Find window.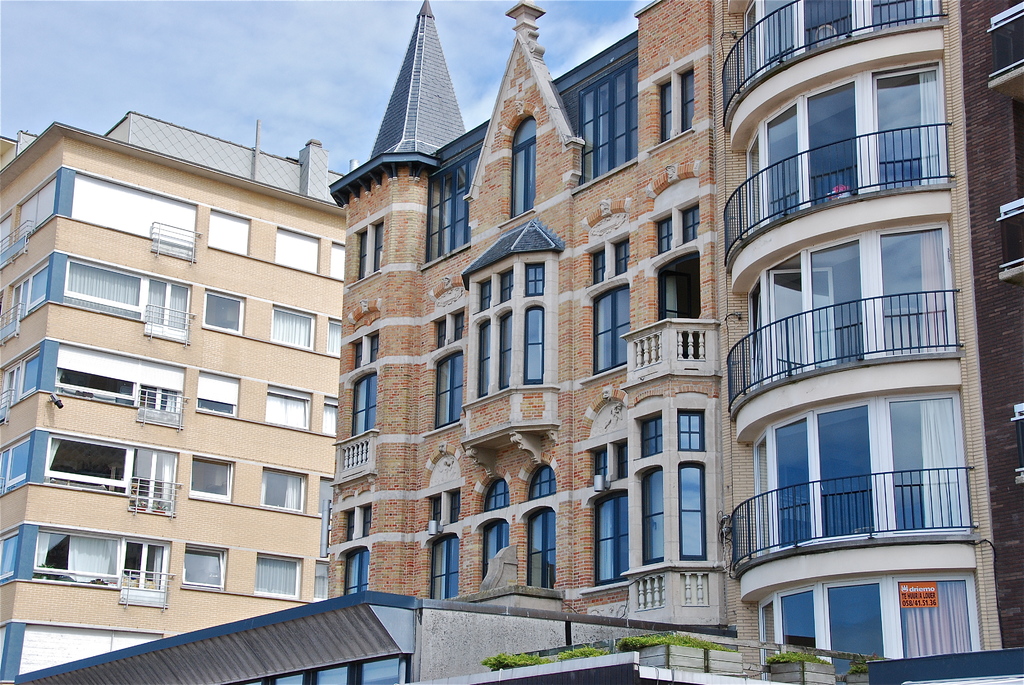
<bbox>477, 473, 509, 576</bbox>.
